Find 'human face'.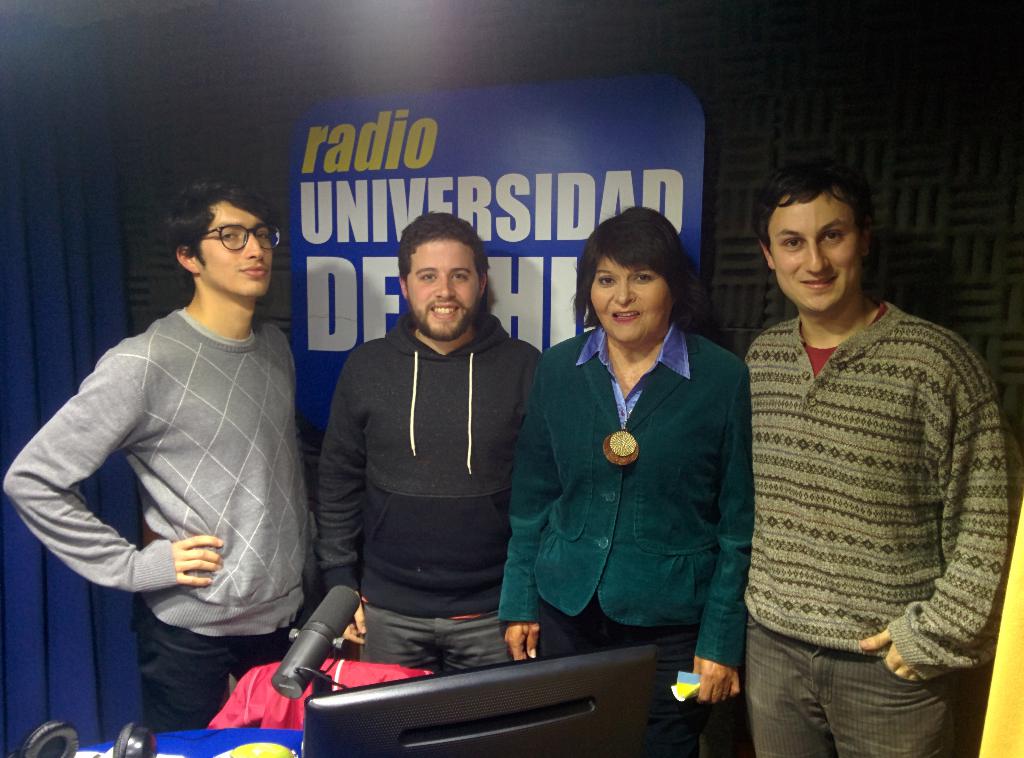
box=[768, 189, 861, 309].
